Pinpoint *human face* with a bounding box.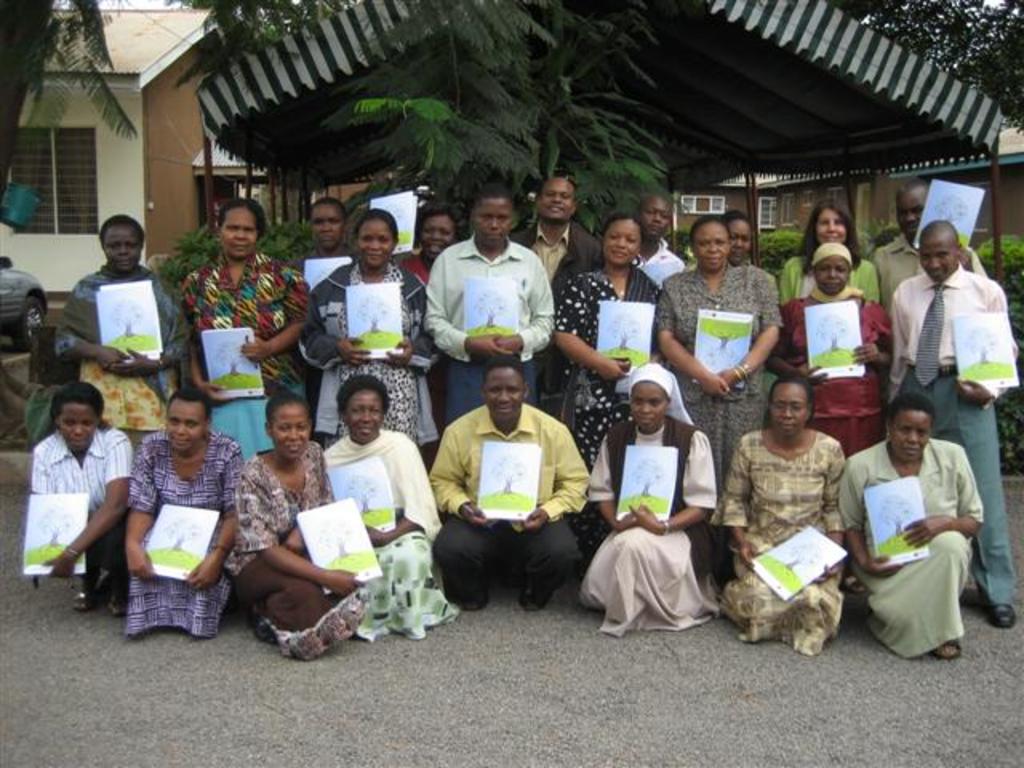
638/197/669/242.
